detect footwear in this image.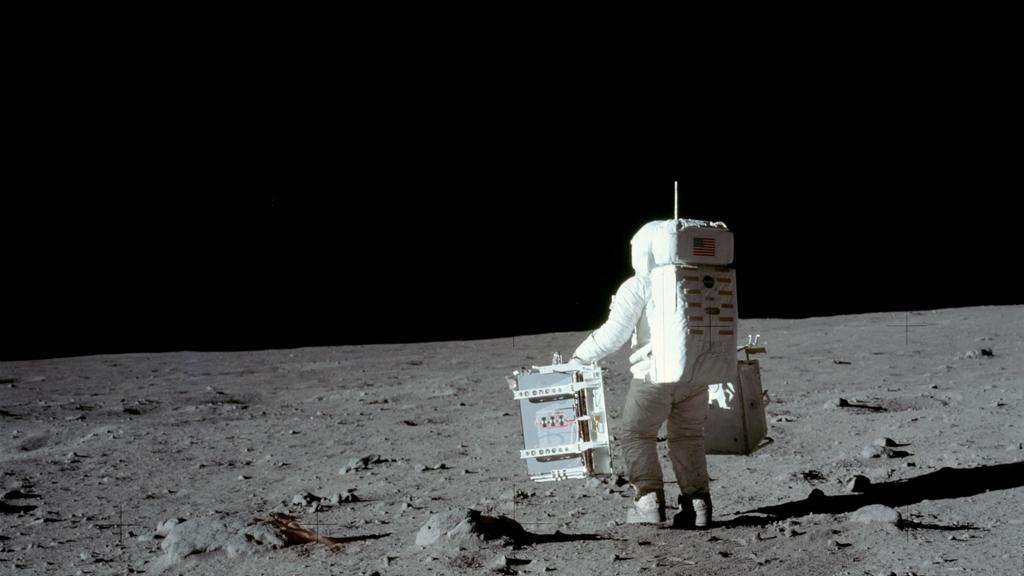
Detection: {"x1": 627, "y1": 491, "x2": 663, "y2": 520}.
